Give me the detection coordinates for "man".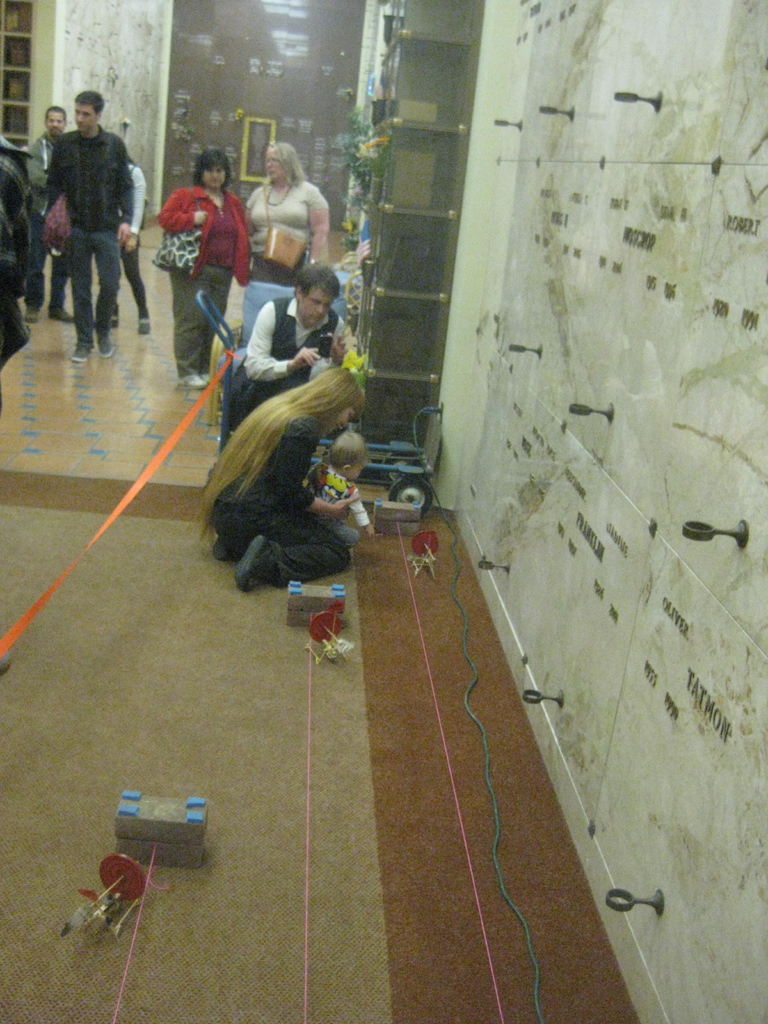
<region>226, 263, 347, 435</region>.
